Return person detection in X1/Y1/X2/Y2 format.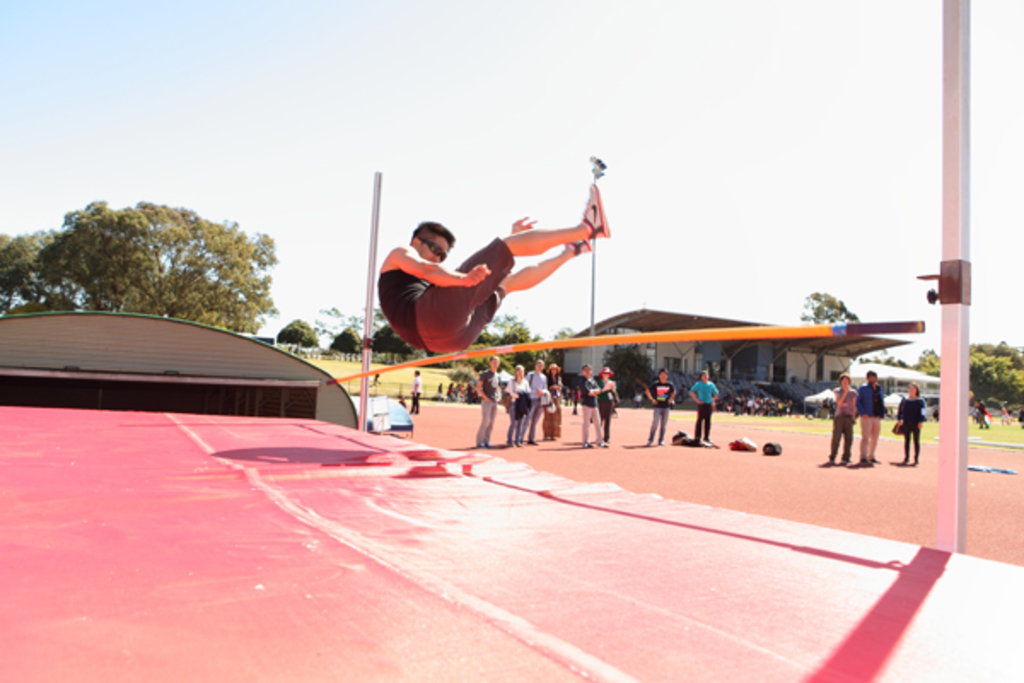
410/371/422/412.
